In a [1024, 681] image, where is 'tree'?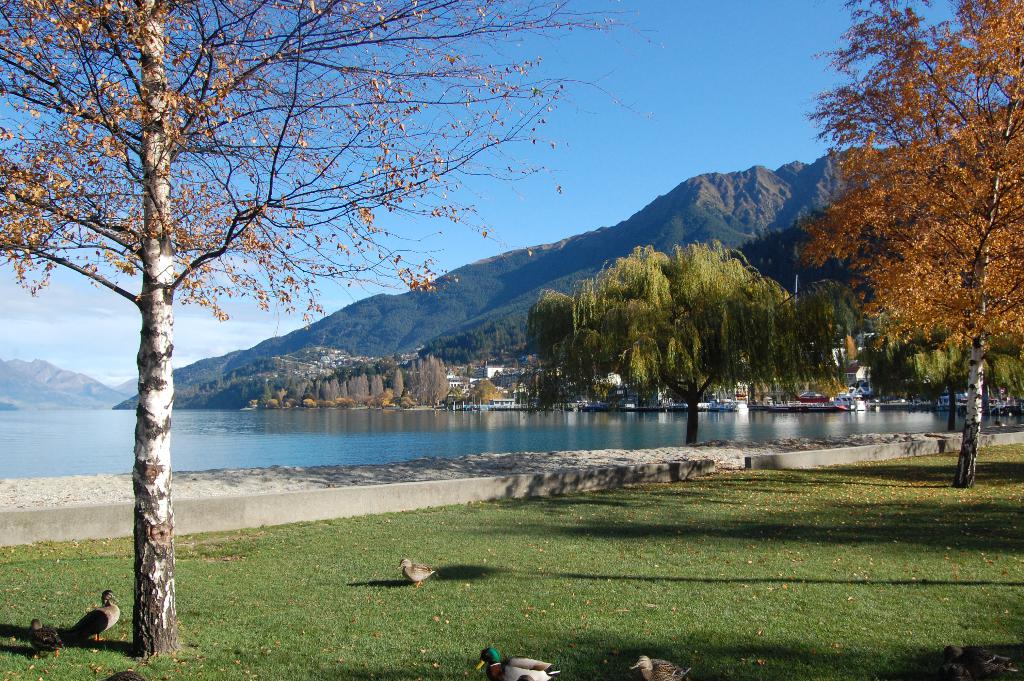
<box>527,238,847,458</box>.
